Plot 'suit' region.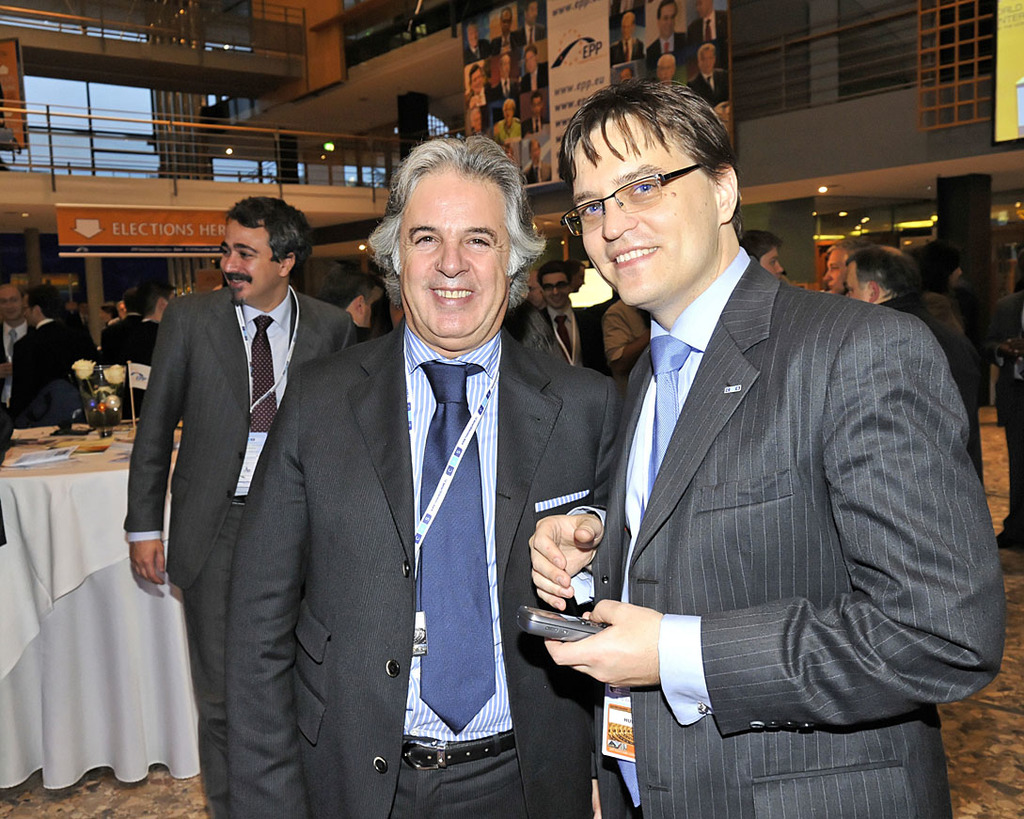
Plotted at box(224, 320, 620, 818).
